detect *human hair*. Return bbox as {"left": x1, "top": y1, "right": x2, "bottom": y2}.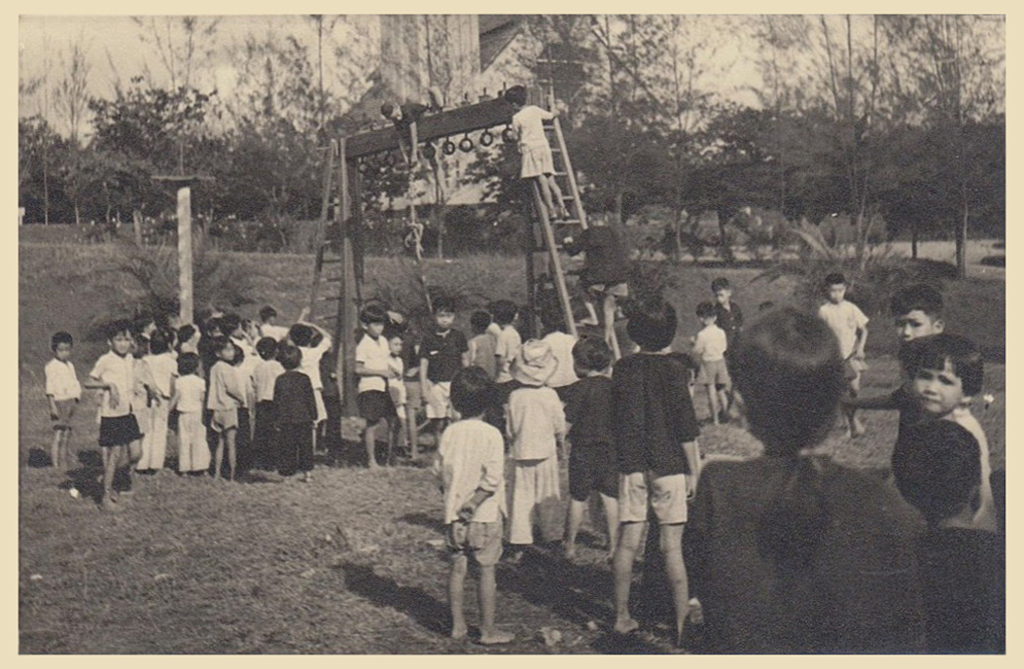
{"left": 489, "top": 302, "right": 520, "bottom": 323}.
